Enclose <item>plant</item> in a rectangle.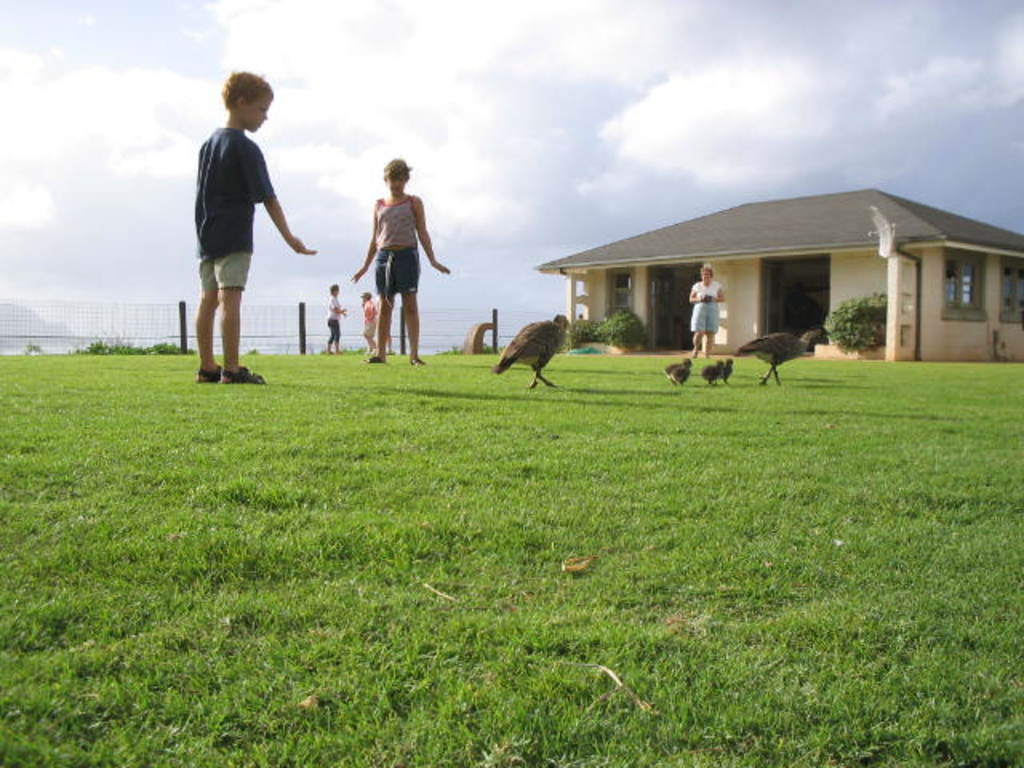
816/286/886/358.
